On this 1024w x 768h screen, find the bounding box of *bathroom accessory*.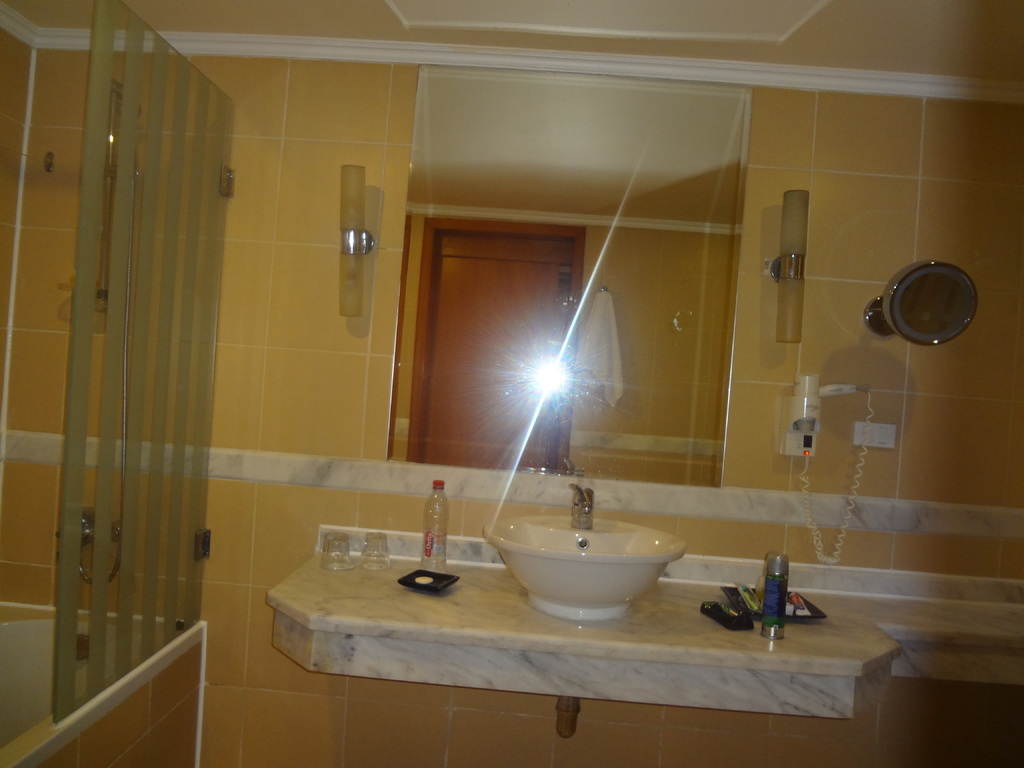
Bounding box: [left=483, top=483, right=689, bottom=742].
